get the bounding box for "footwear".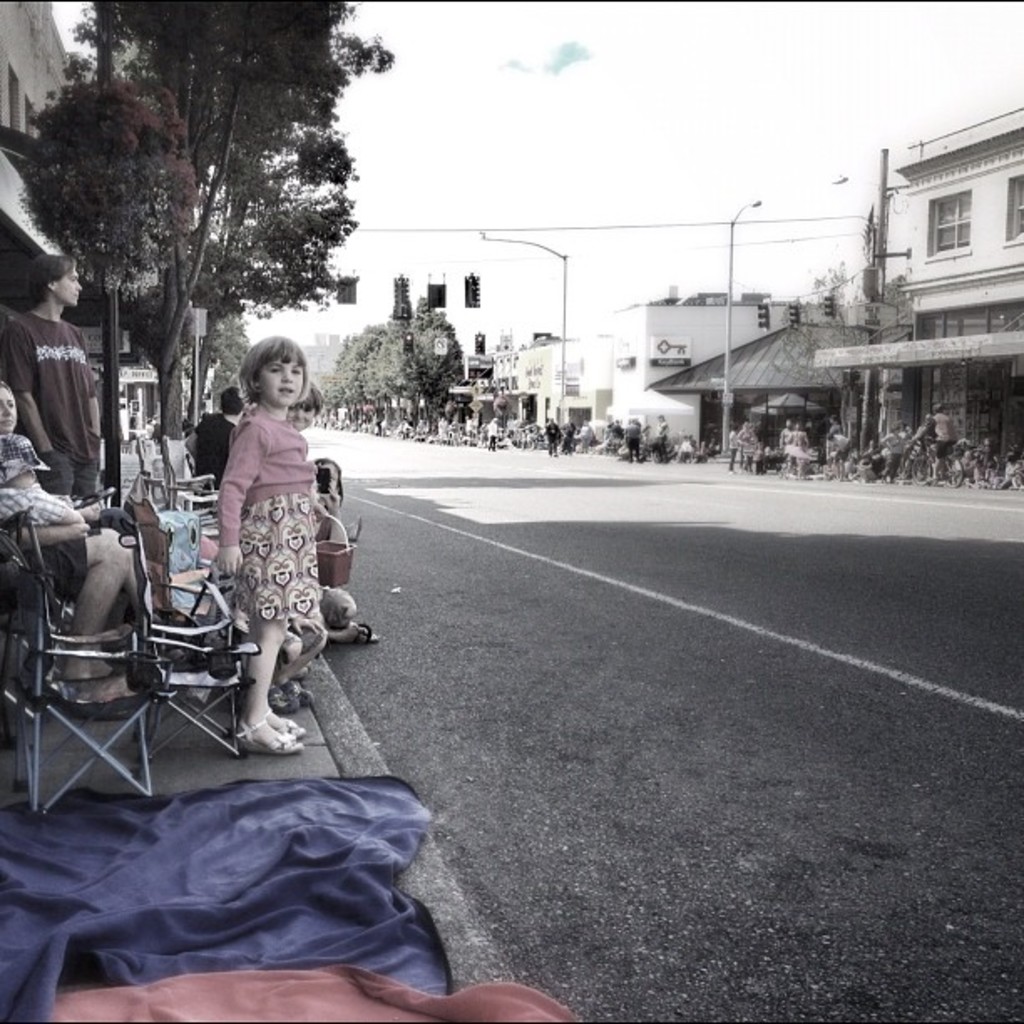
BBox(234, 723, 300, 753).
